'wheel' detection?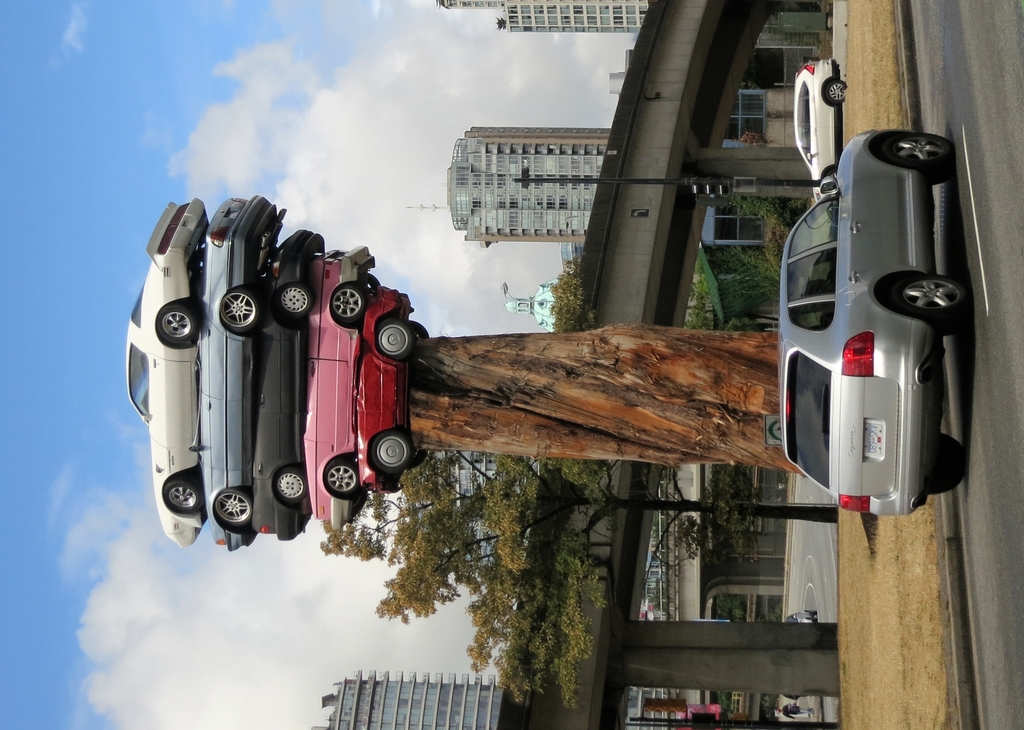
bbox(367, 428, 412, 471)
